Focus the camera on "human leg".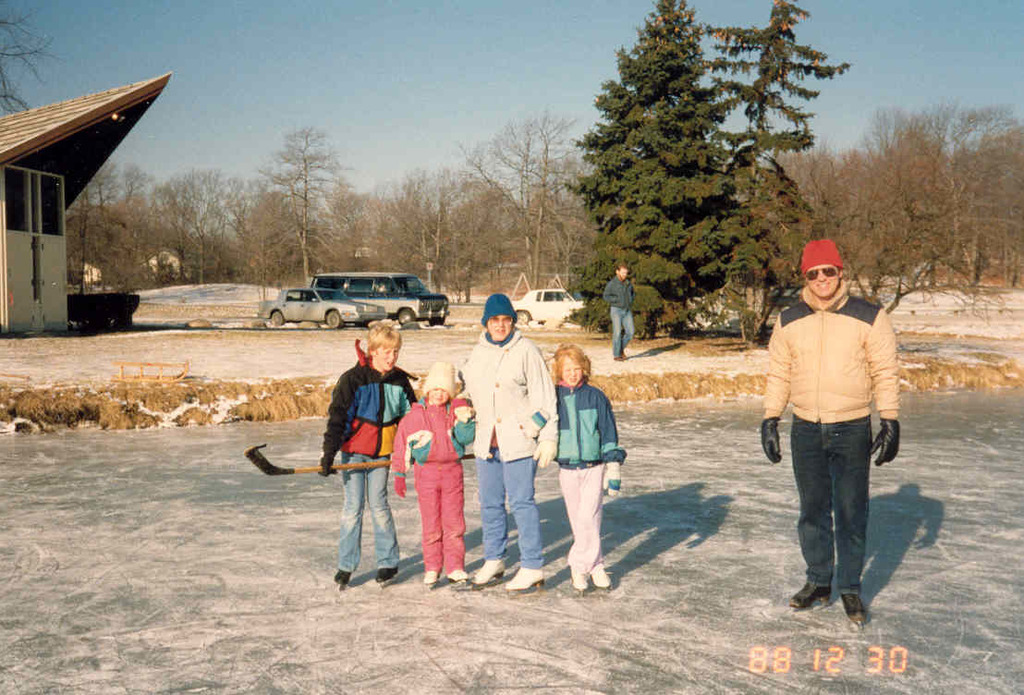
Focus region: region(441, 454, 470, 583).
